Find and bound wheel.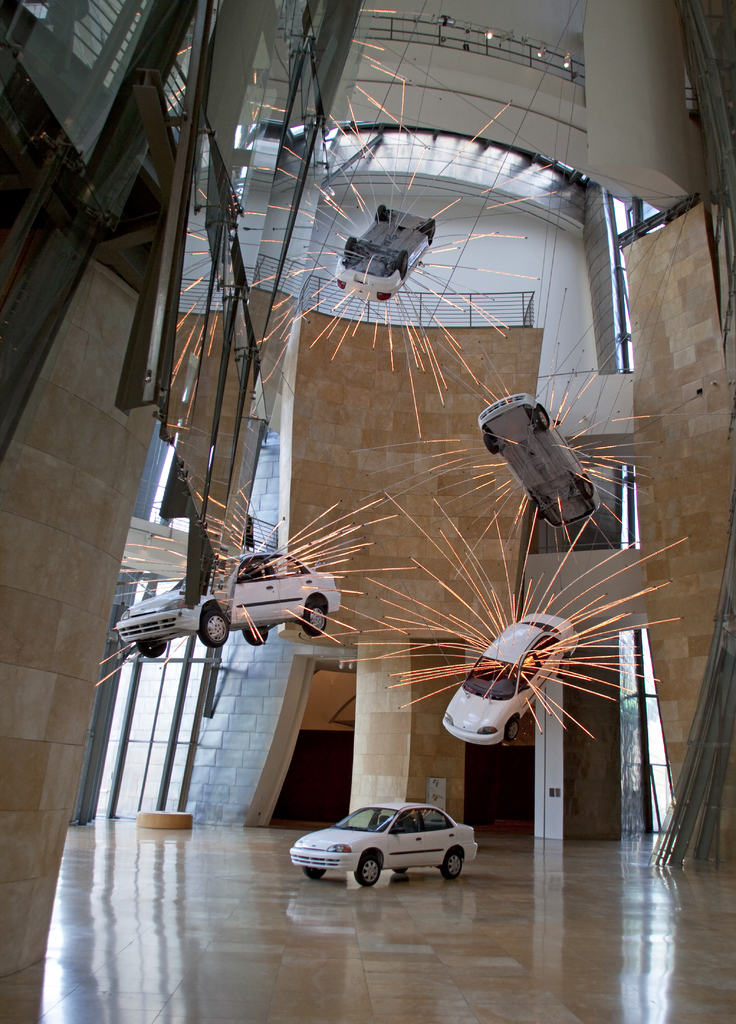
Bound: l=441, t=848, r=462, b=877.
